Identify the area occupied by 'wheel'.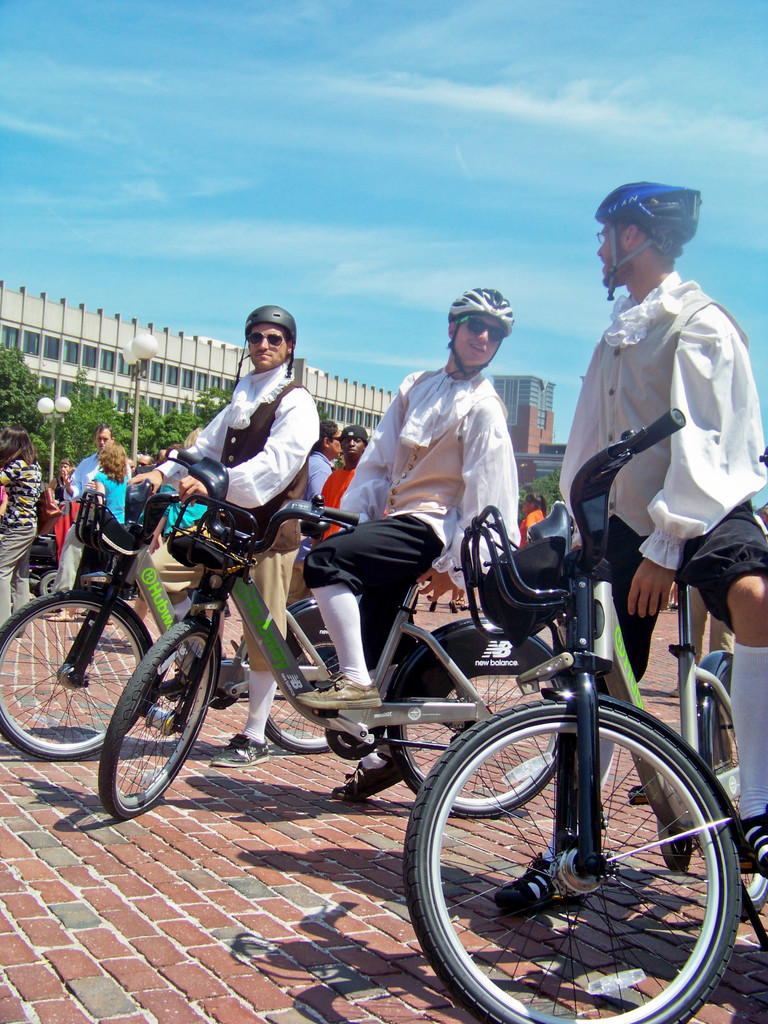
Area: pyautogui.locateOnScreen(0, 582, 153, 771).
